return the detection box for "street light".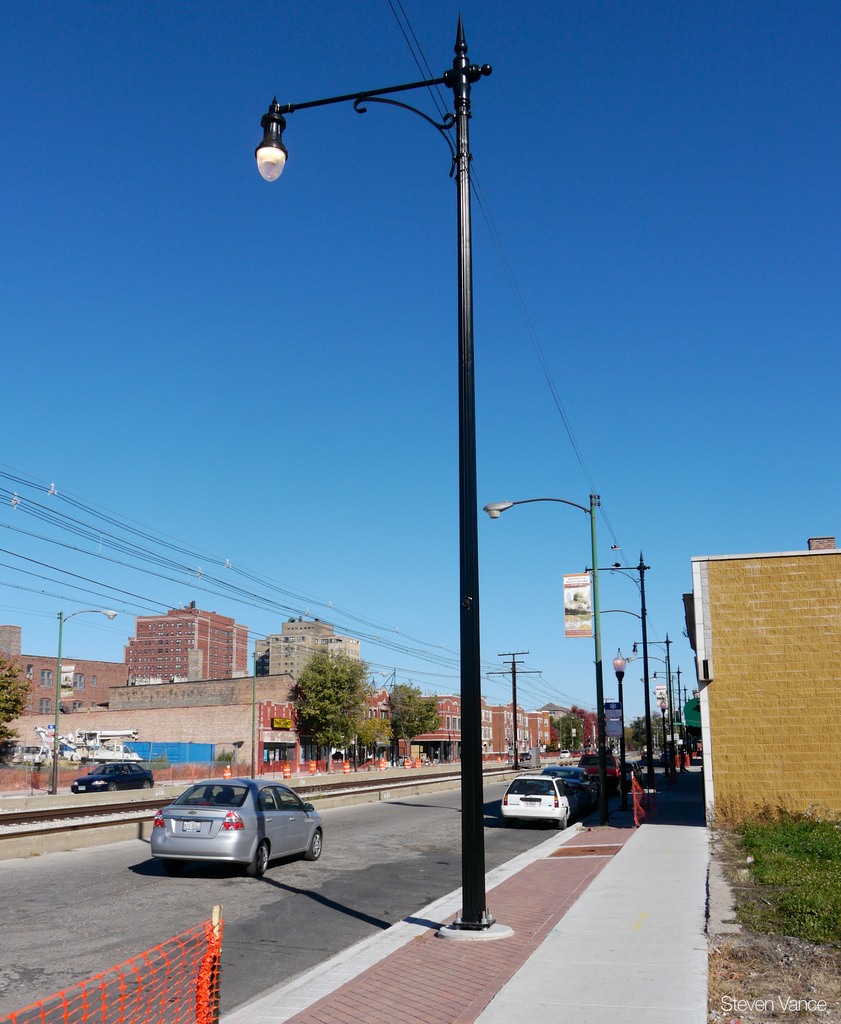
(x1=579, y1=549, x2=653, y2=787).
